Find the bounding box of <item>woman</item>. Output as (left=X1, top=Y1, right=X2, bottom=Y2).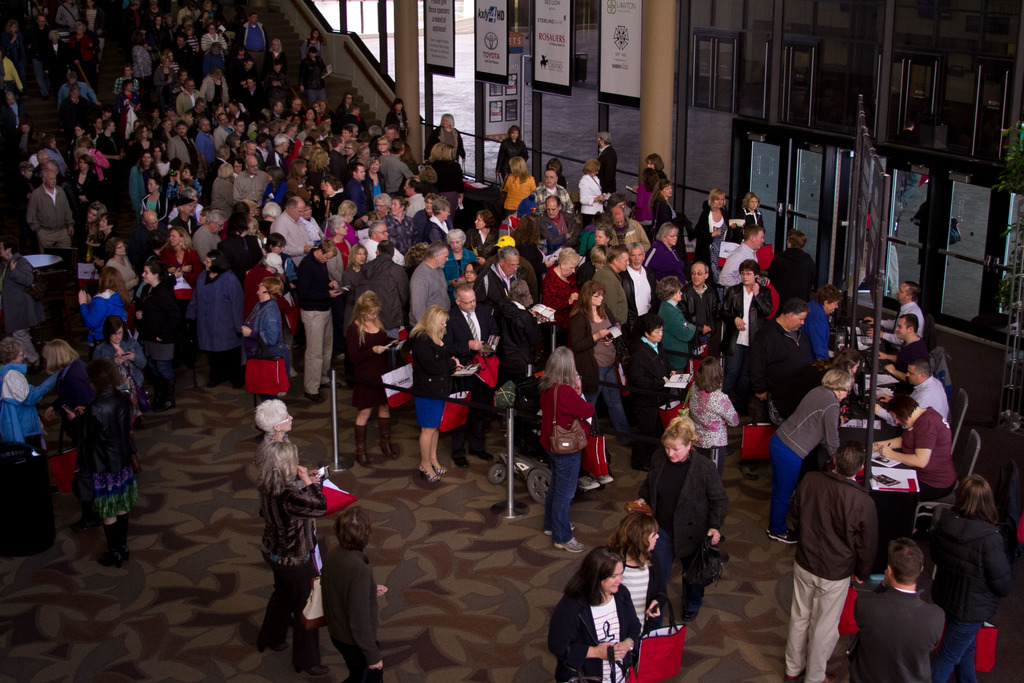
(left=925, top=473, right=1014, bottom=682).
